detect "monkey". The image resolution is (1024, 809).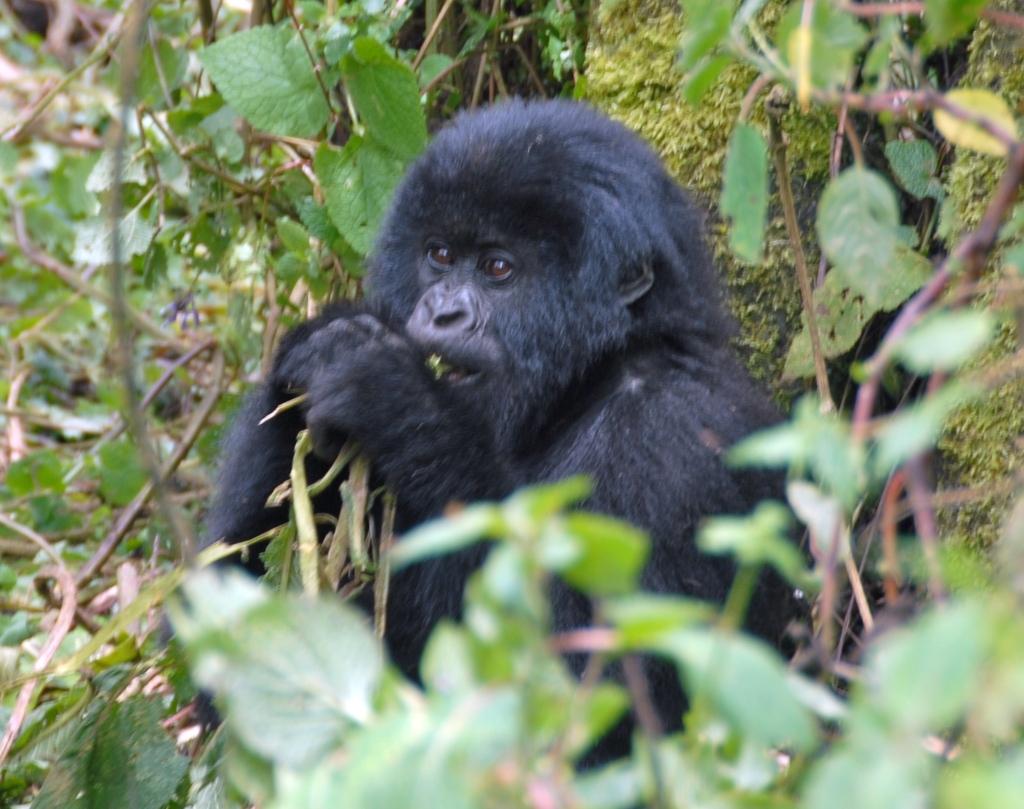
206:96:808:681.
